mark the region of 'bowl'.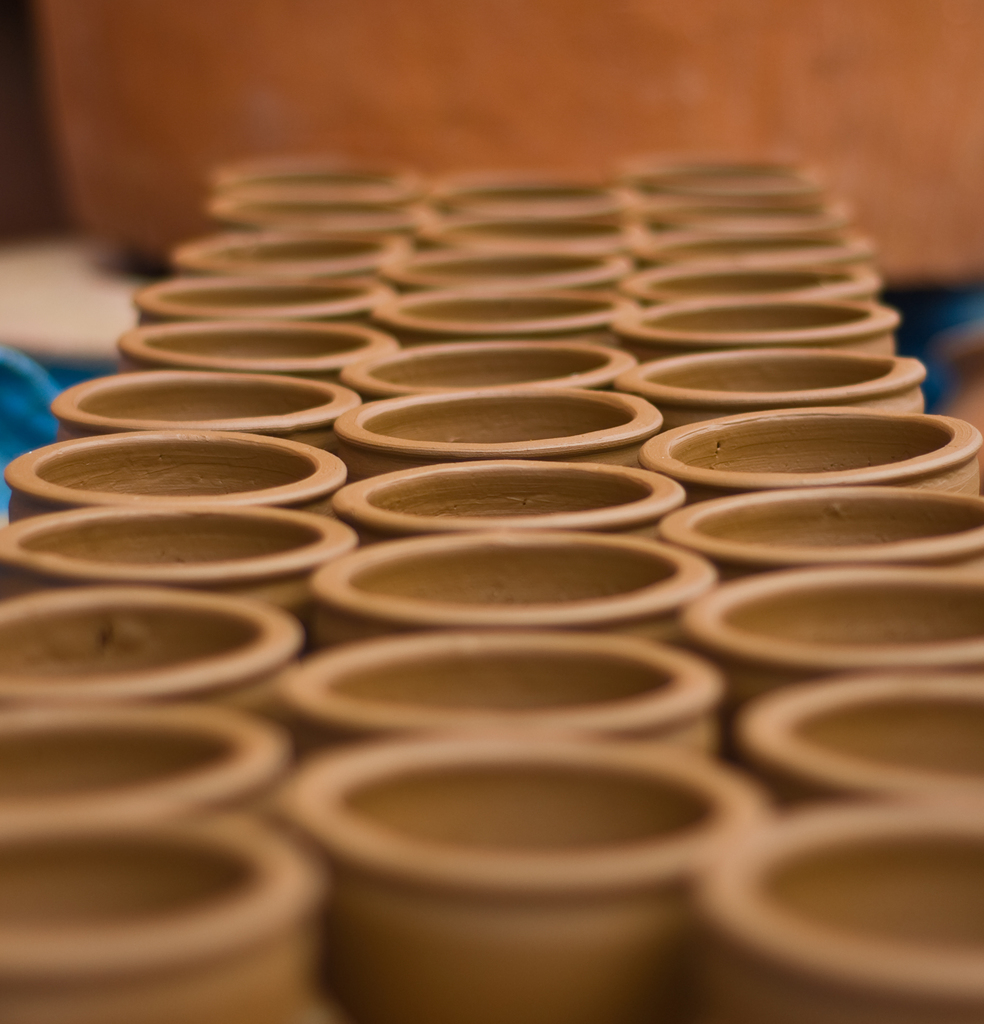
Region: BBox(6, 430, 347, 522).
